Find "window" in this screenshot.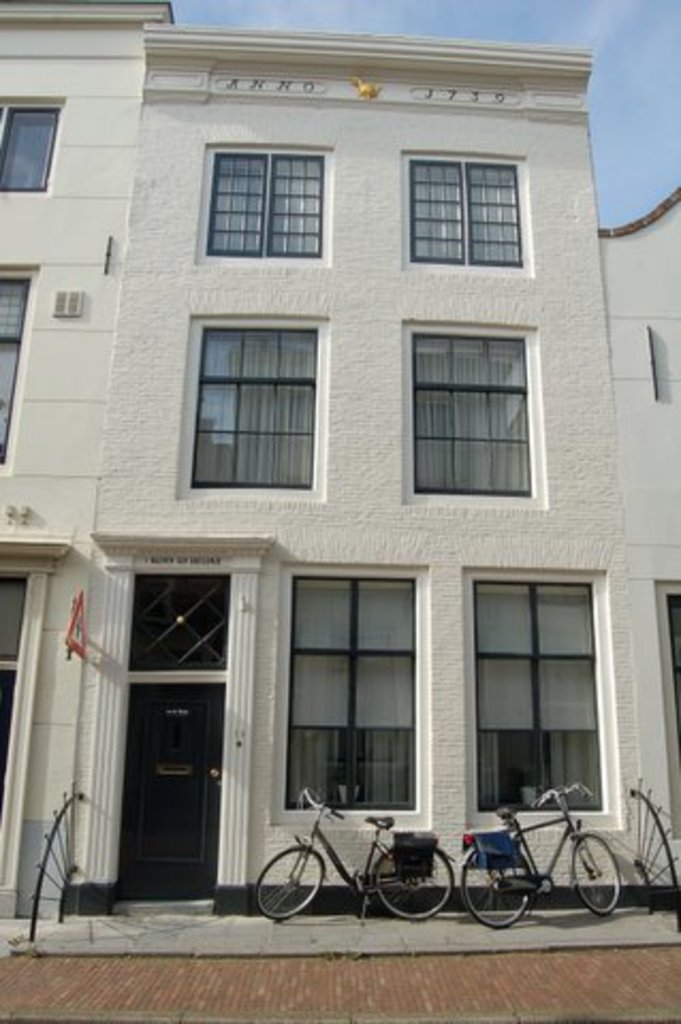
The bounding box for "window" is select_region(0, 275, 34, 461).
